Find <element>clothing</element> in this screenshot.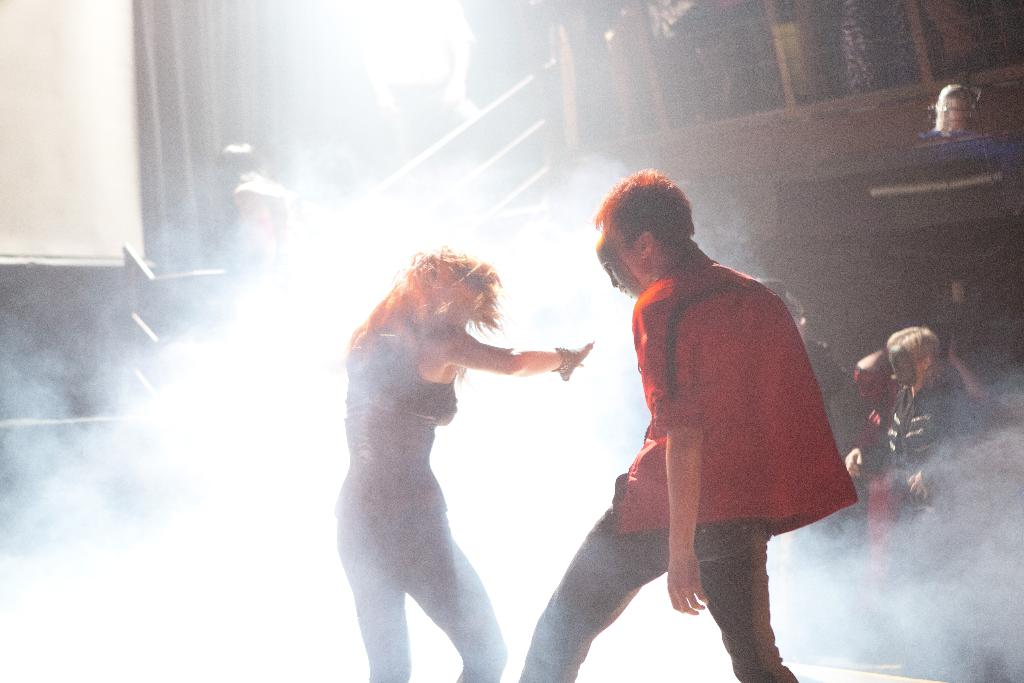
The bounding box for <element>clothing</element> is select_region(326, 261, 531, 623).
